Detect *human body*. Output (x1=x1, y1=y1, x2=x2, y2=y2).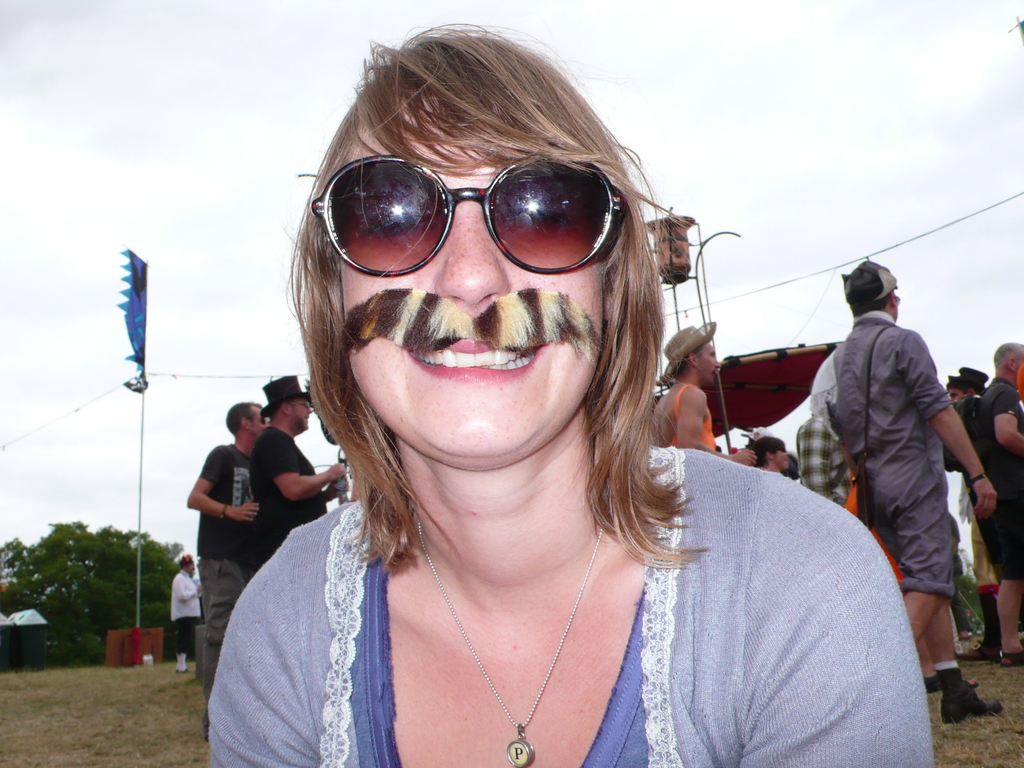
(x1=209, y1=16, x2=937, y2=767).
